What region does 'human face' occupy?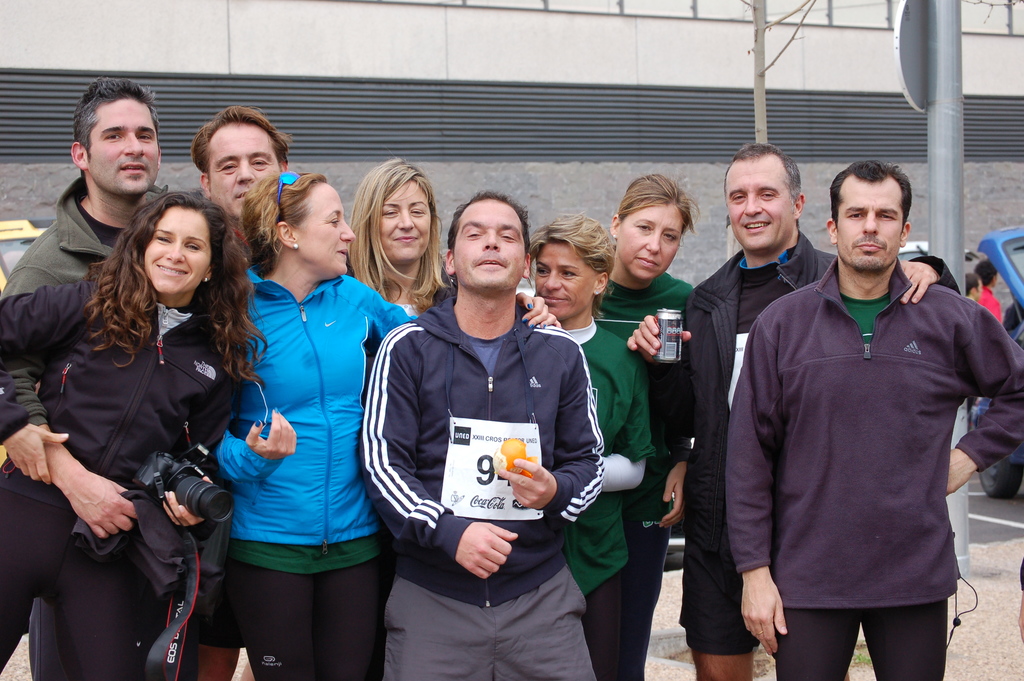
x1=978, y1=283, x2=980, y2=300.
